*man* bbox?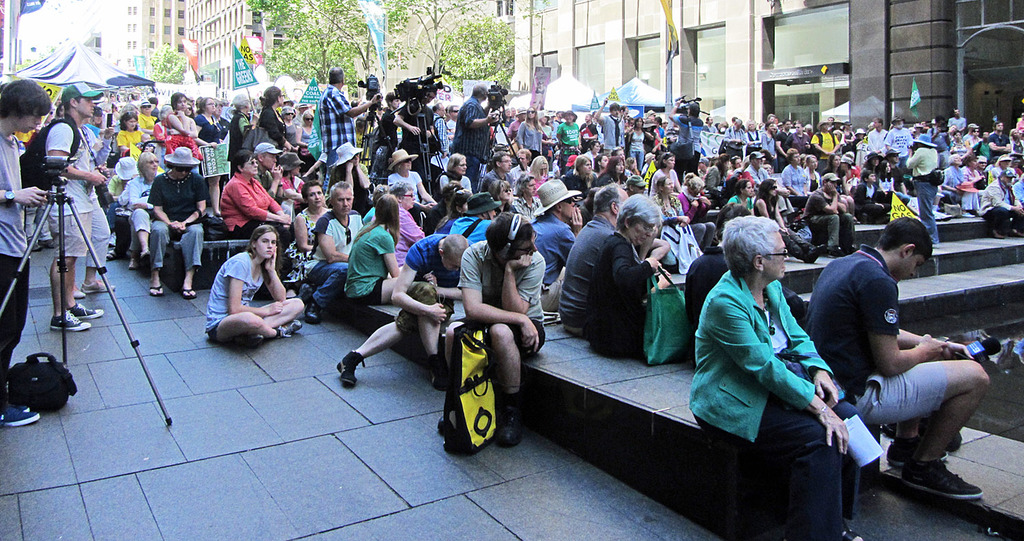
[x1=464, y1=154, x2=522, y2=189]
